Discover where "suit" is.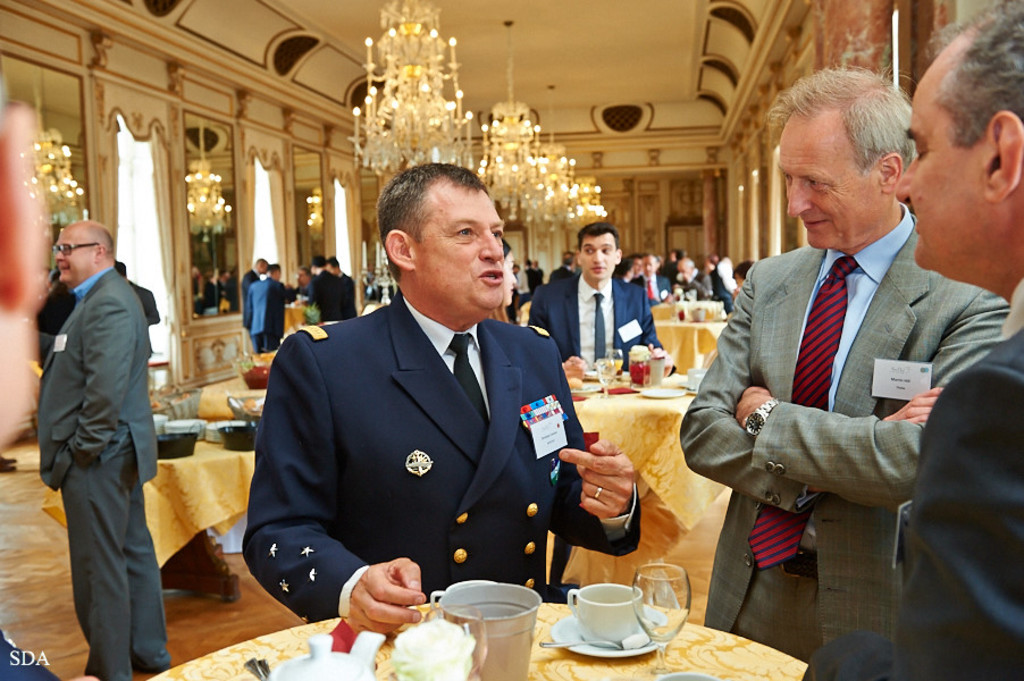
Discovered at (left=637, top=270, right=664, bottom=303).
